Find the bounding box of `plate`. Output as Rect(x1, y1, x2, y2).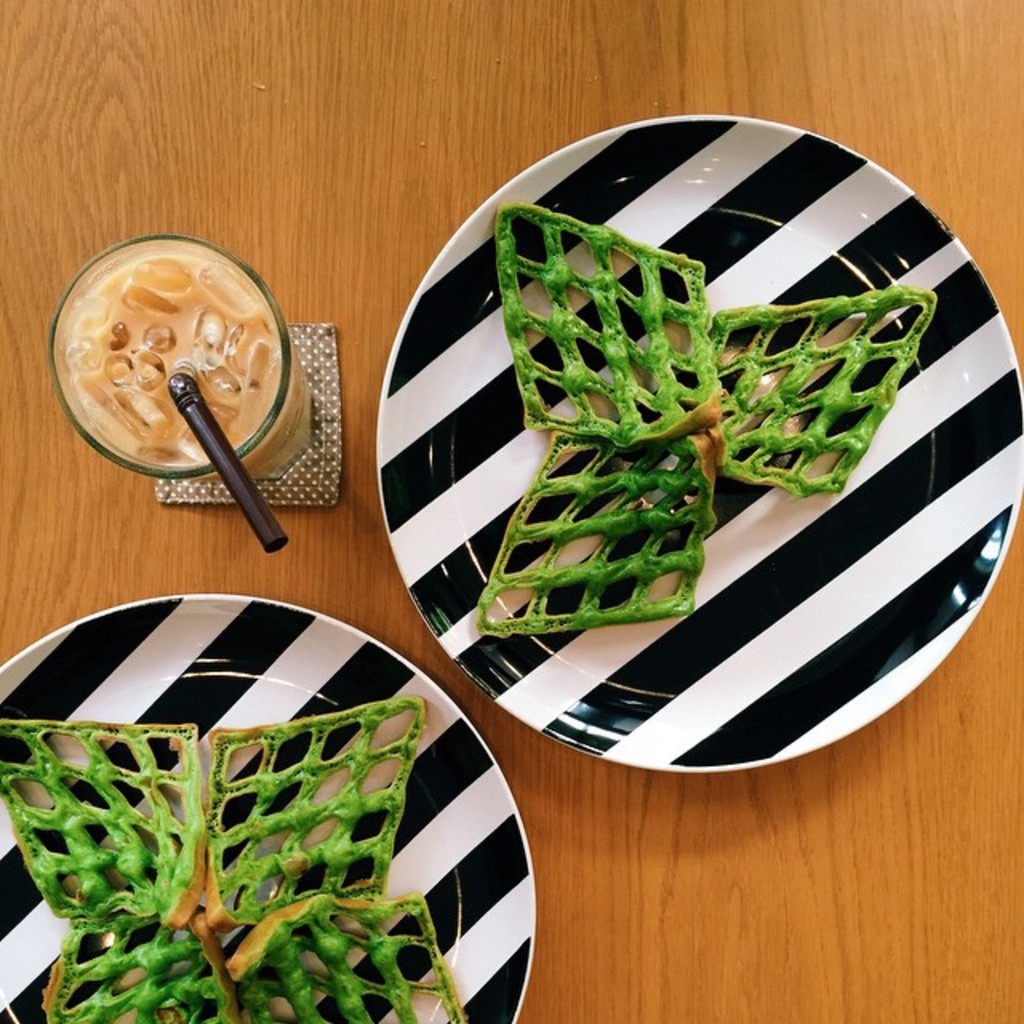
Rect(422, 230, 984, 718).
